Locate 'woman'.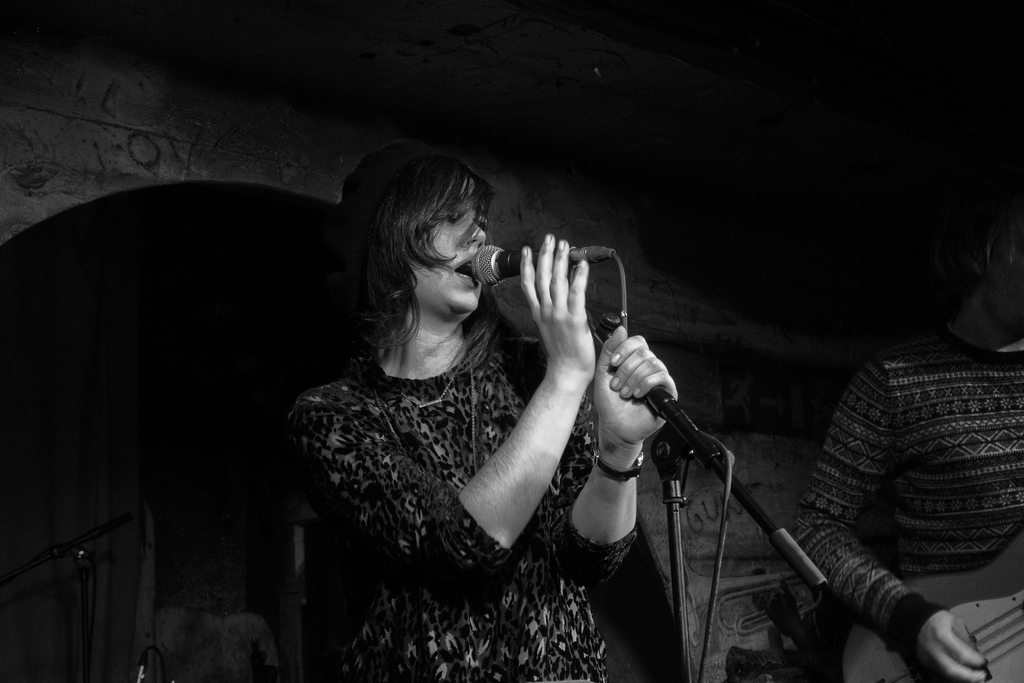
Bounding box: l=269, t=129, r=680, b=668.
